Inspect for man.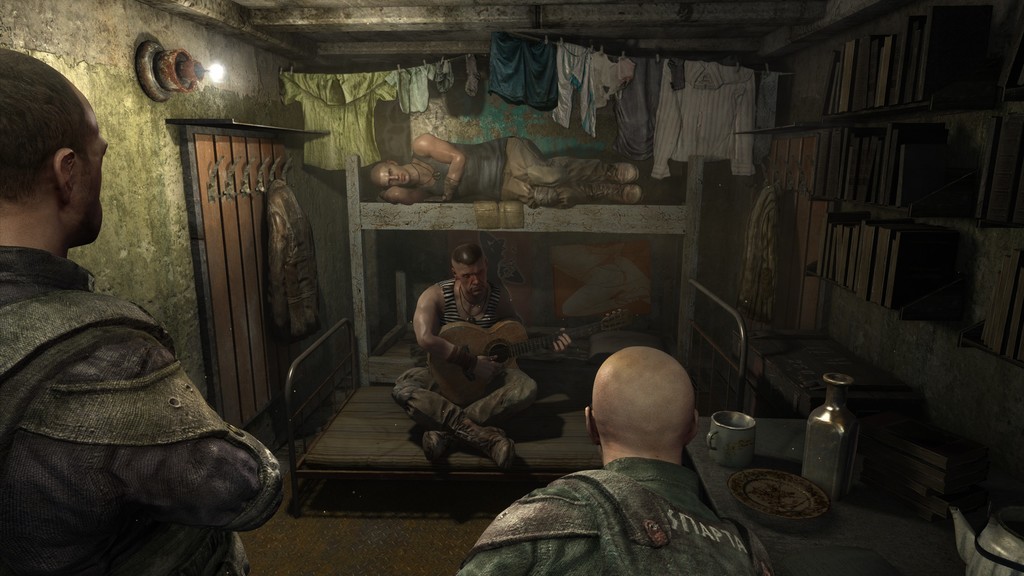
Inspection: <bbox>391, 247, 539, 468</bbox>.
